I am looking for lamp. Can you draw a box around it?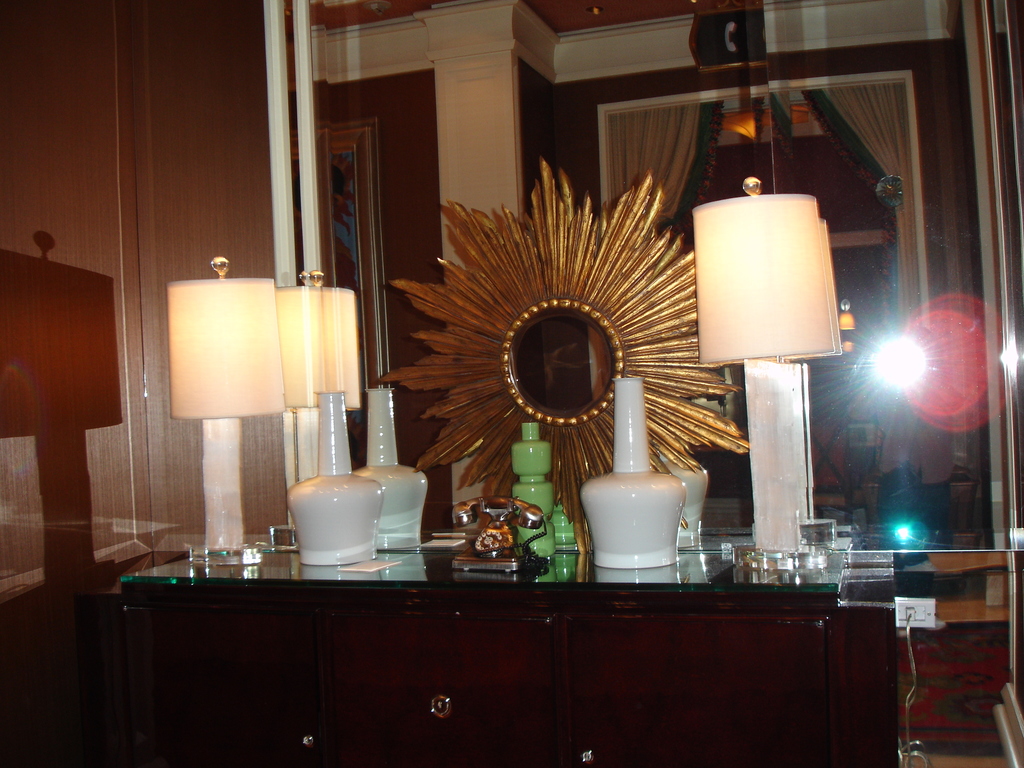
Sure, the bounding box is (790, 221, 843, 560).
